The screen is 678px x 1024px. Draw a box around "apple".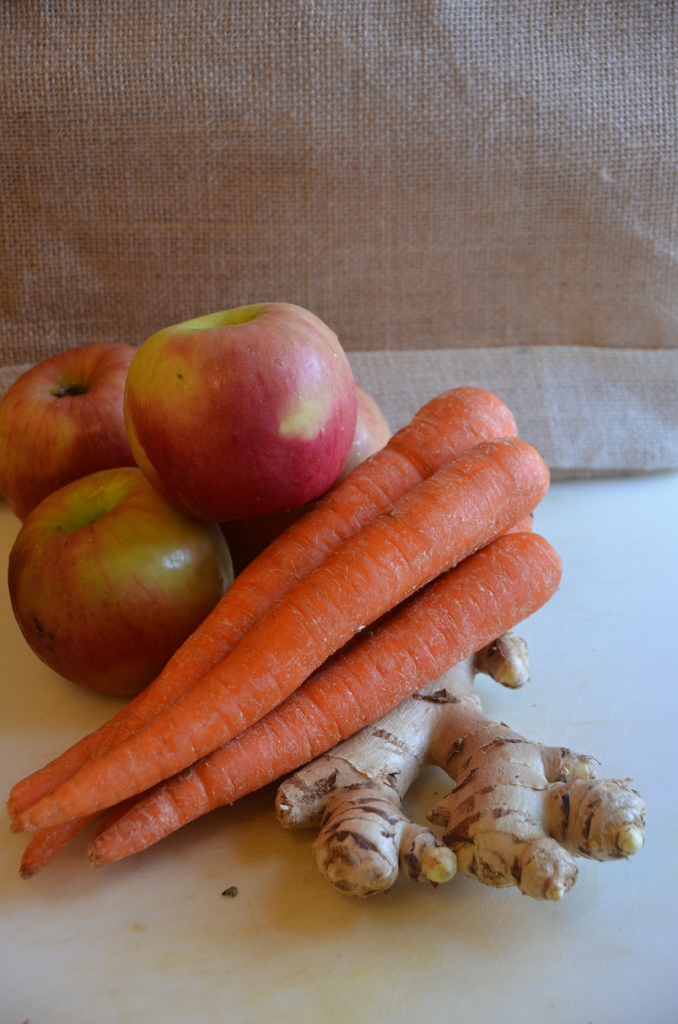
left=118, top=287, right=365, bottom=524.
